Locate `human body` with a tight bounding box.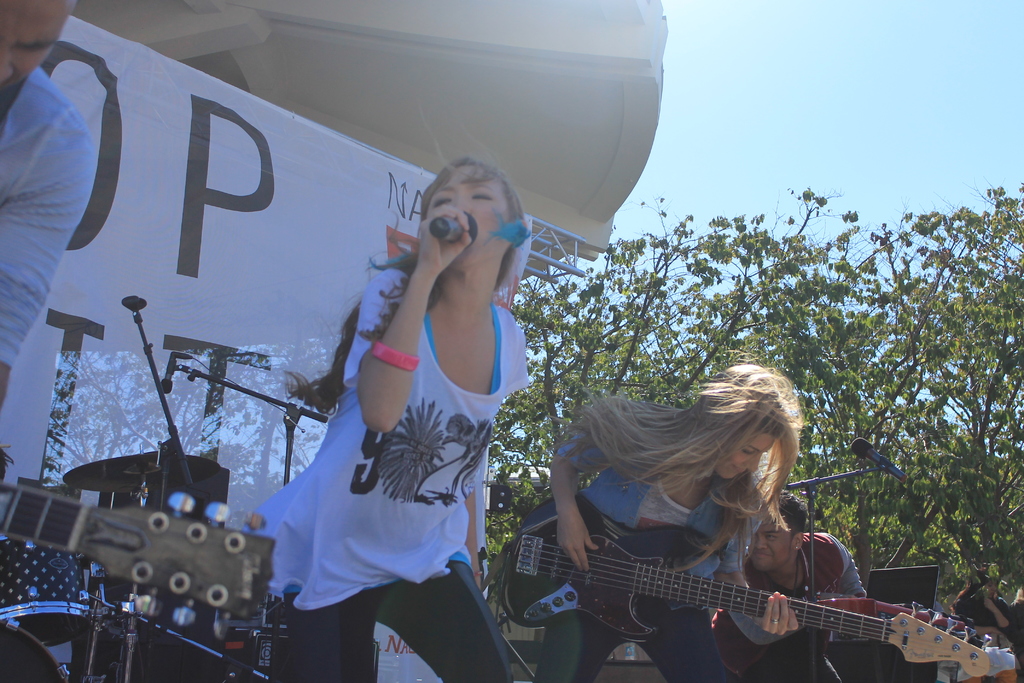
531, 407, 801, 682.
